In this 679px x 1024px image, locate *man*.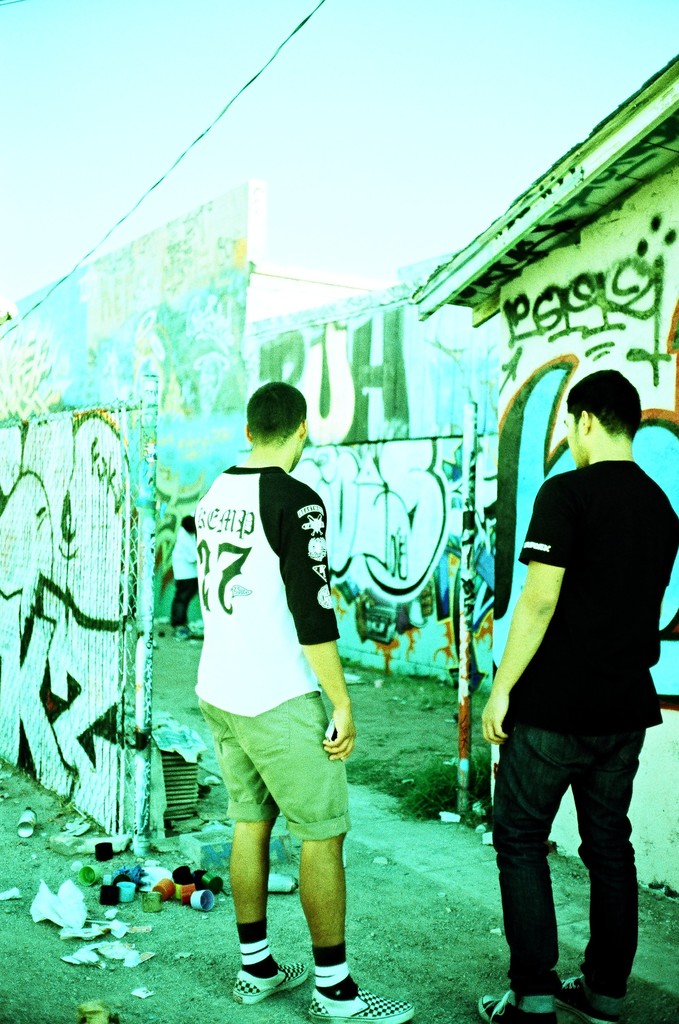
Bounding box: locate(479, 369, 678, 1023).
